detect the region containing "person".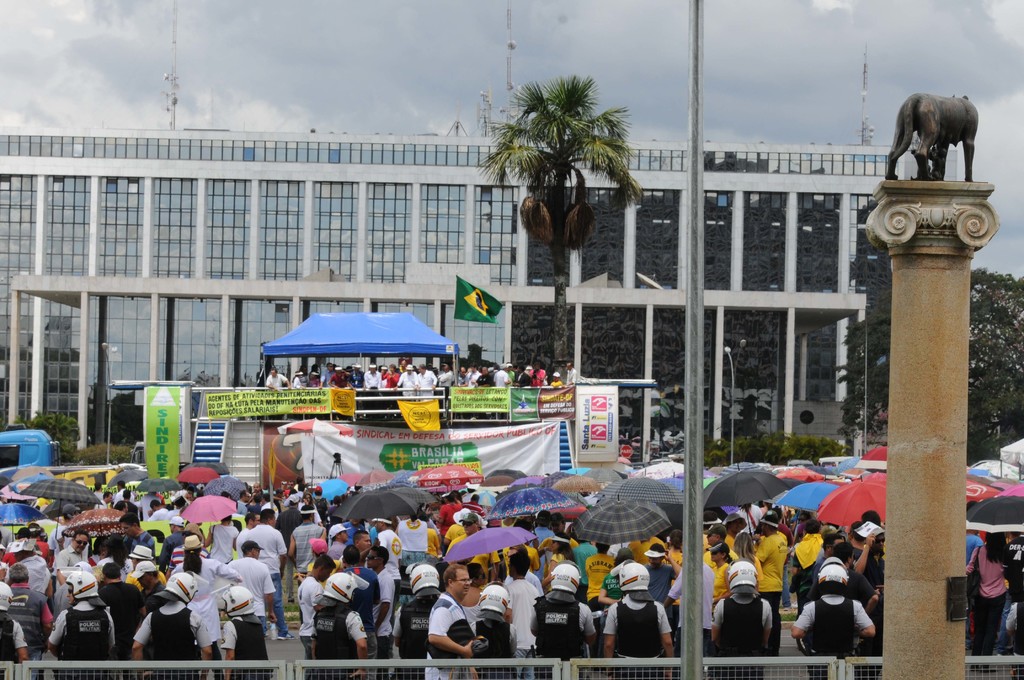
x1=575 y1=540 x2=595 y2=567.
